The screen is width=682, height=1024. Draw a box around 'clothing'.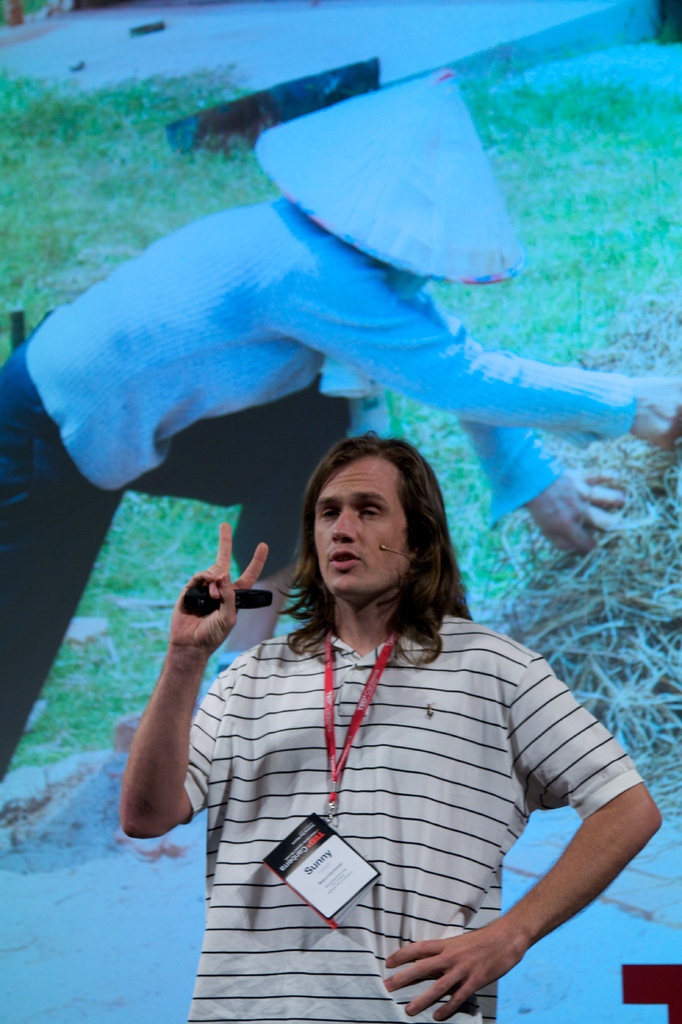
163,574,638,999.
